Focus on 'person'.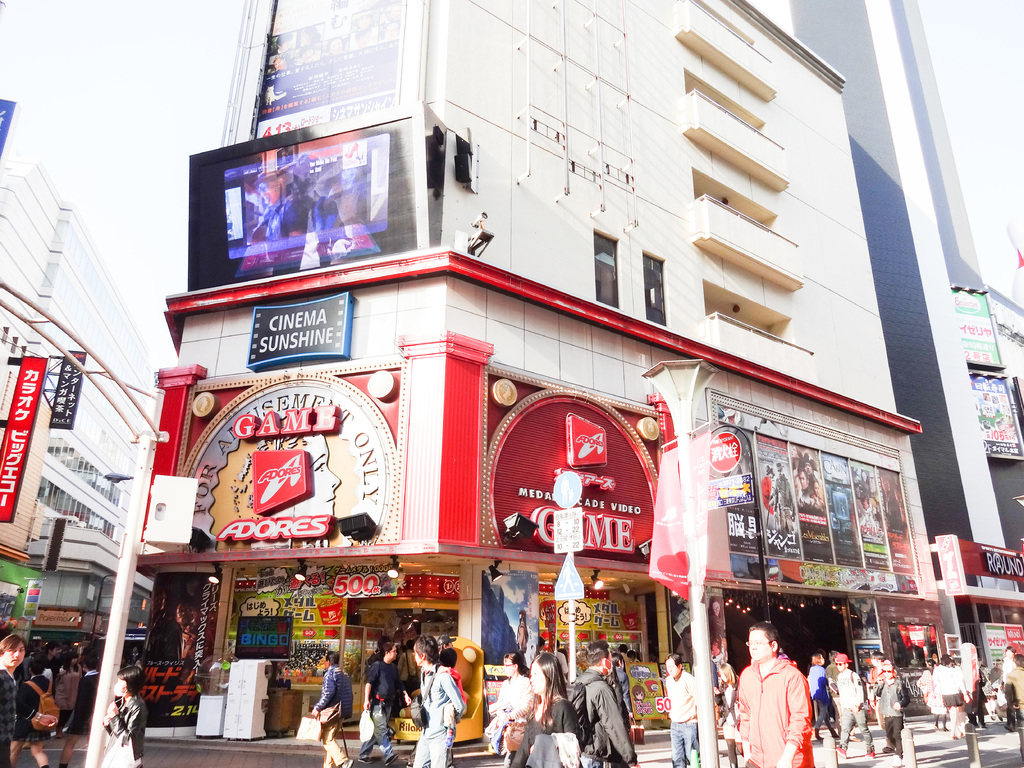
Focused at BBox(929, 647, 972, 740).
